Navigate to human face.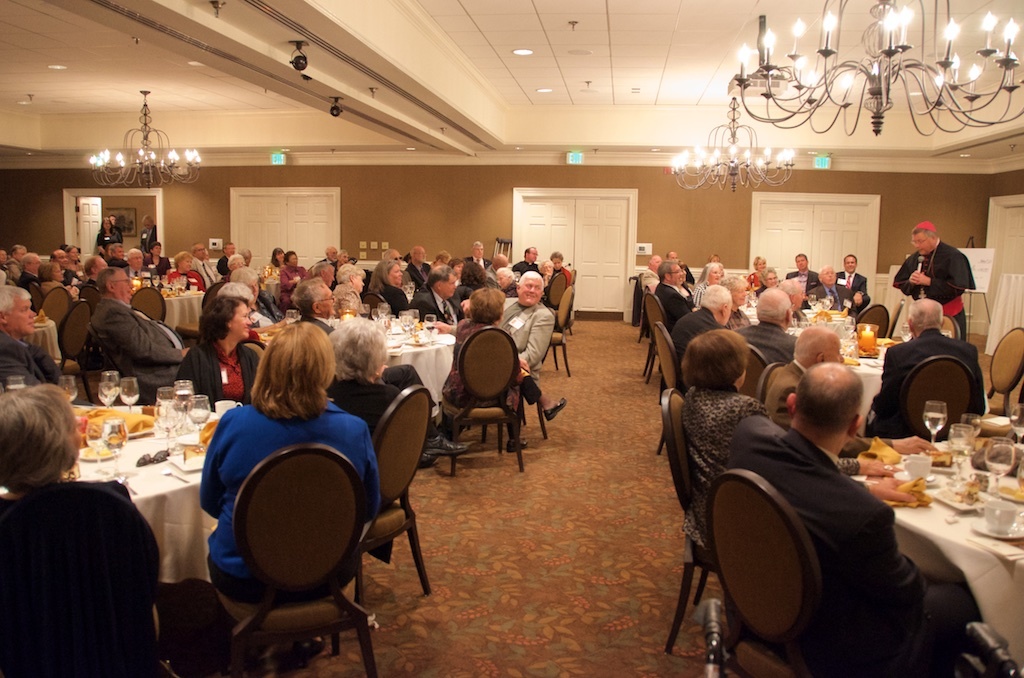
Navigation target: 765,270,778,287.
